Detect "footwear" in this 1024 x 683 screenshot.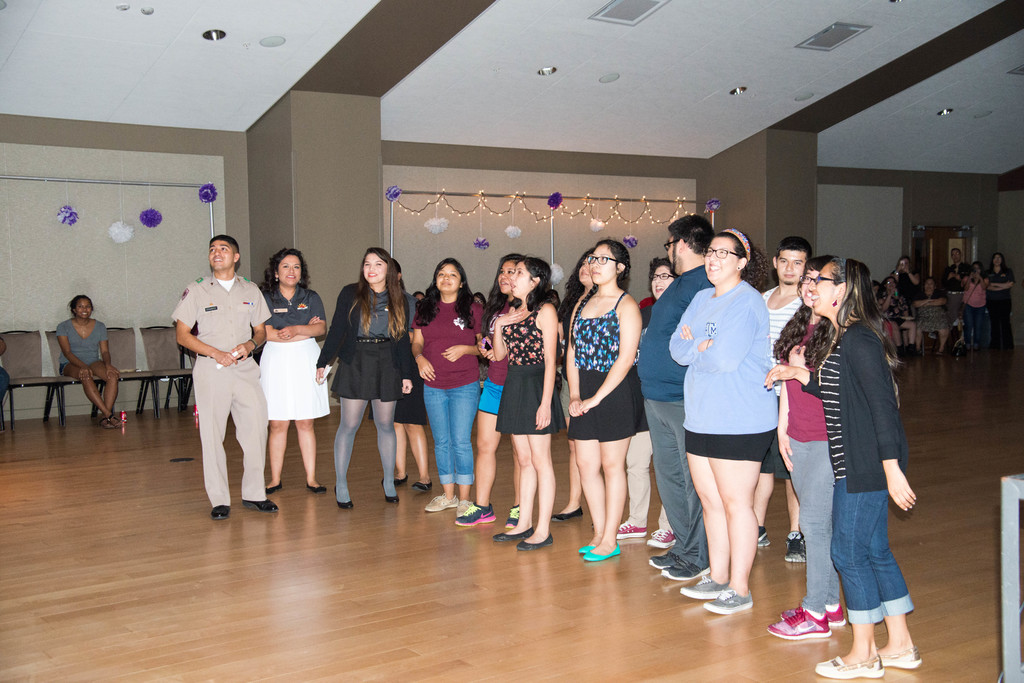
Detection: (771, 616, 824, 643).
